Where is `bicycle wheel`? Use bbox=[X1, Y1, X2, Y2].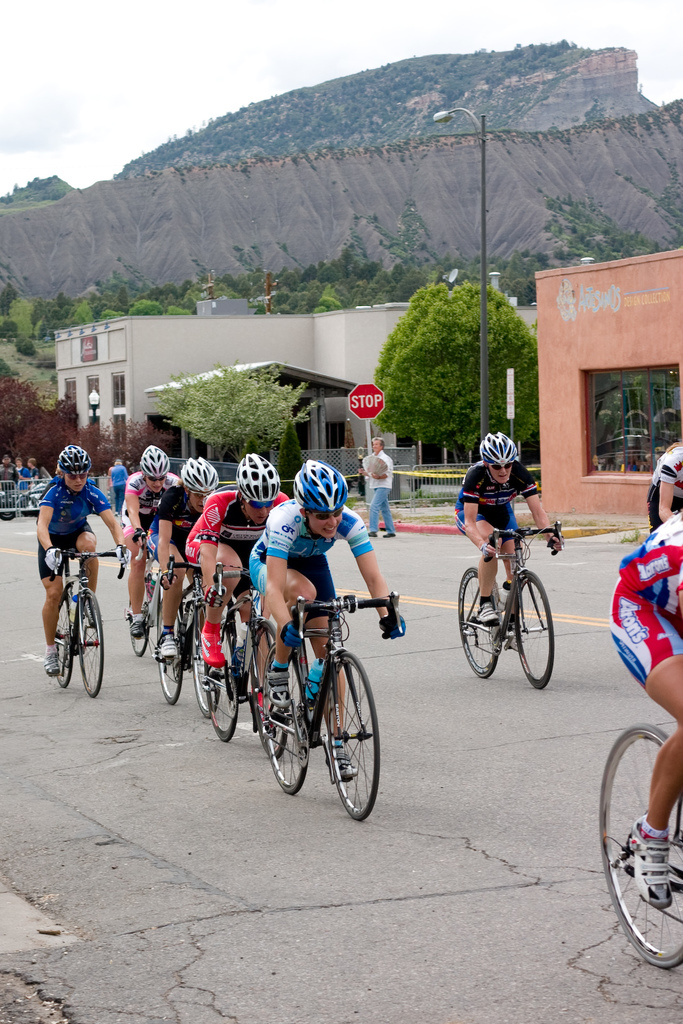
bbox=[123, 594, 152, 657].
